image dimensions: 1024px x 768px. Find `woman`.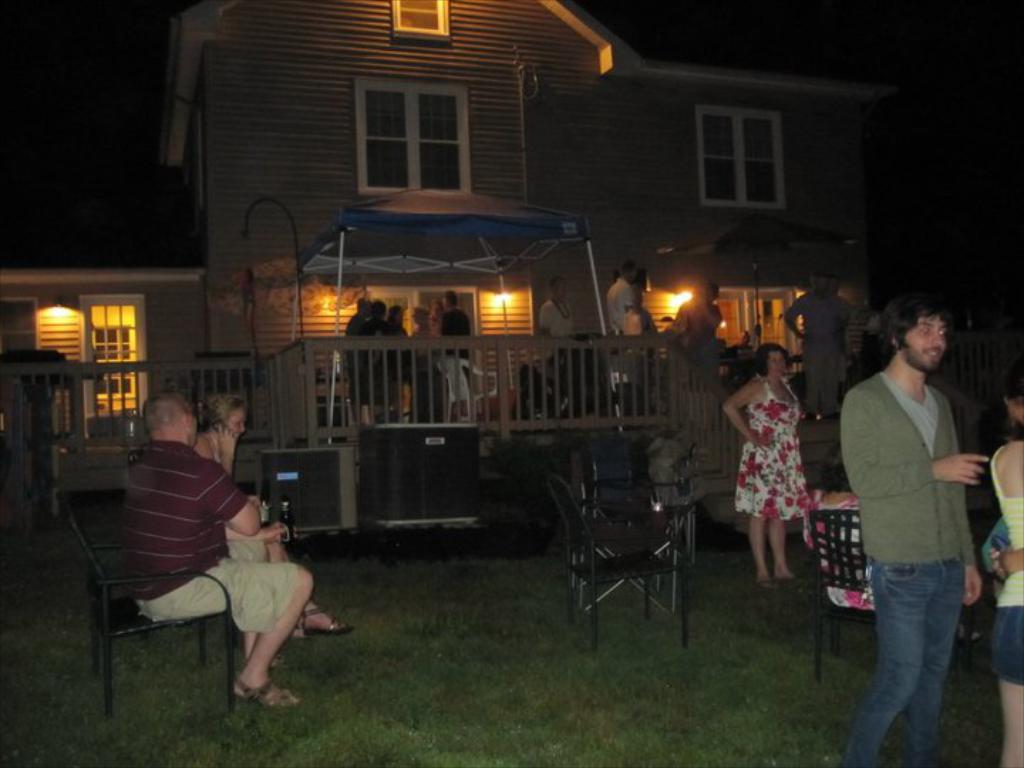
425/299/455/411.
